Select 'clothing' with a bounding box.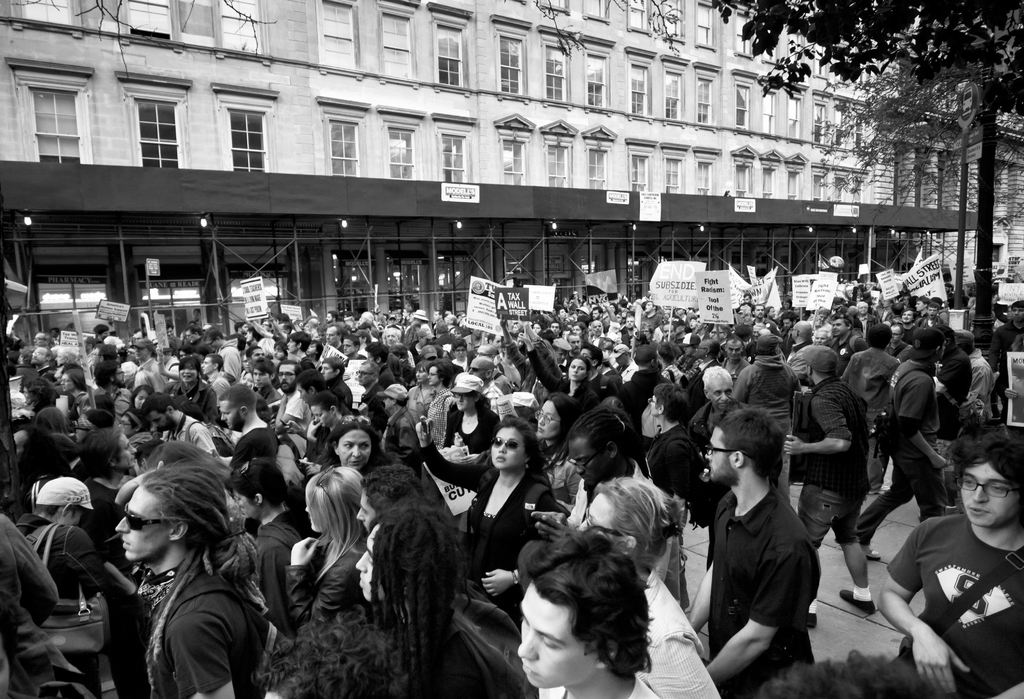
Rect(214, 341, 245, 385).
